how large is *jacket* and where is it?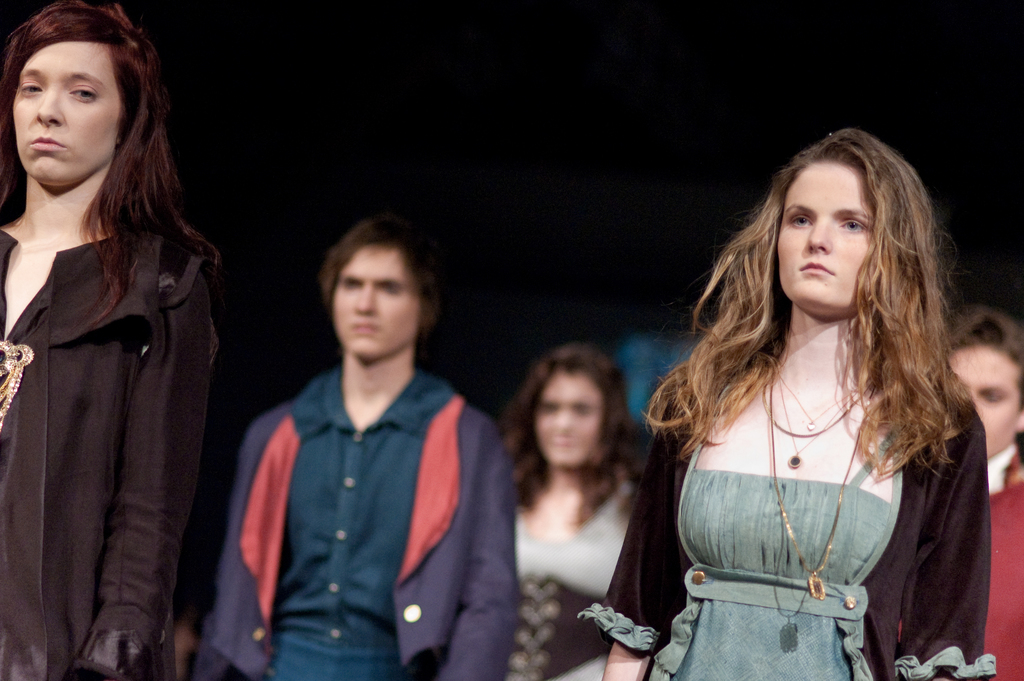
Bounding box: select_region(213, 240, 489, 676).
